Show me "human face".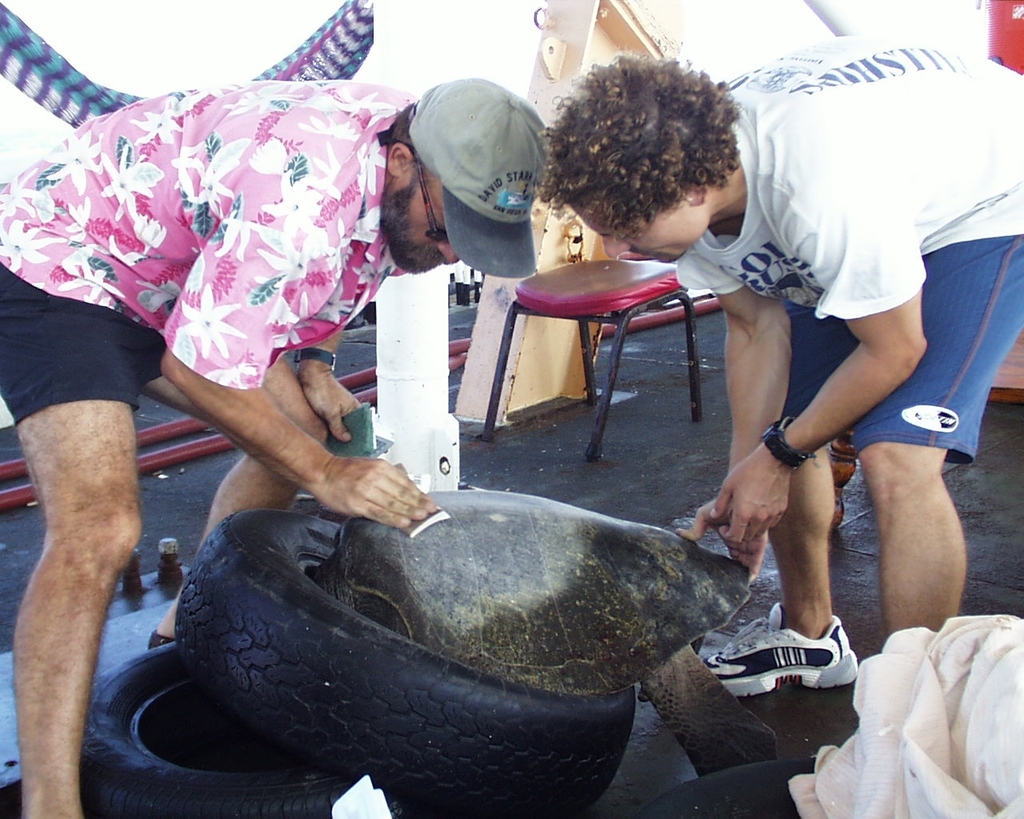
"human face" is here: [left=392, top=178, right=462, bottom=275].
